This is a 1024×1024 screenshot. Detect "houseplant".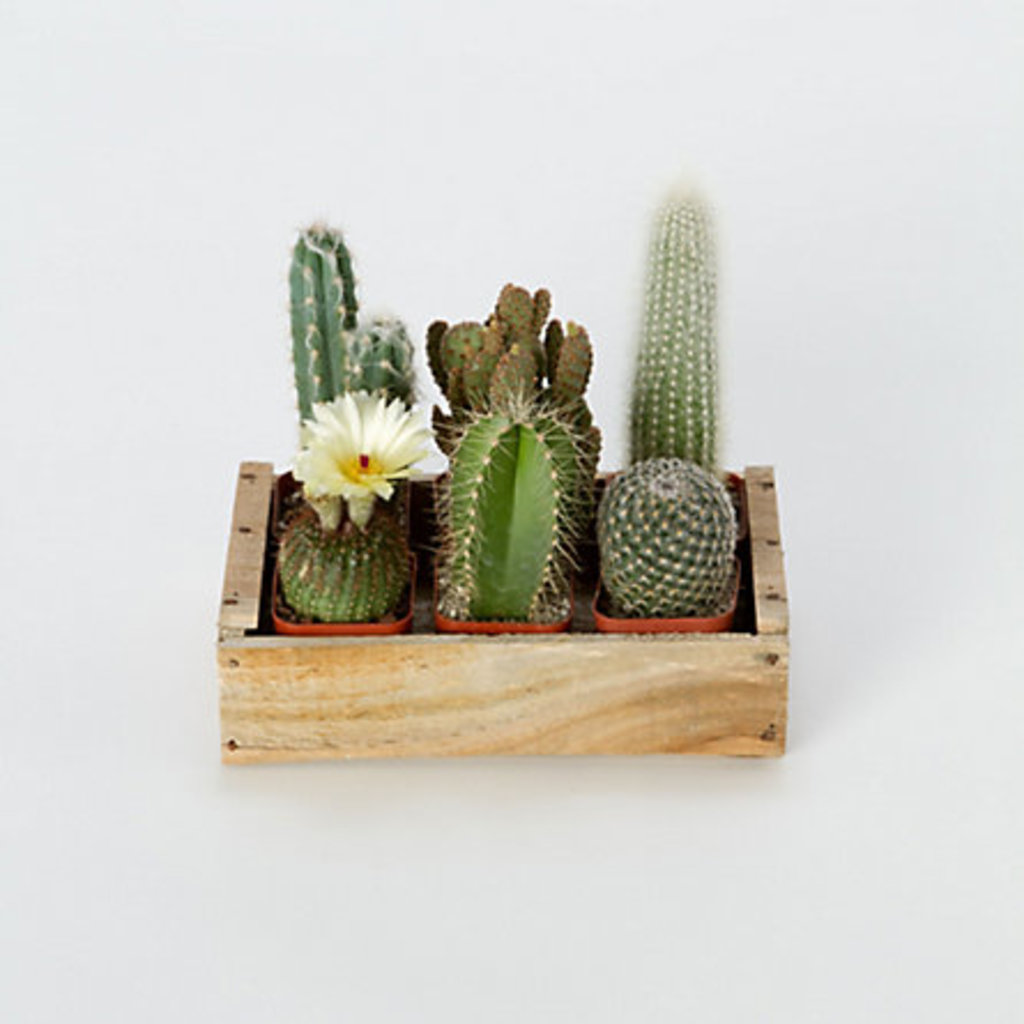
(x1=584, y1=458, x2=752, y2=626).
